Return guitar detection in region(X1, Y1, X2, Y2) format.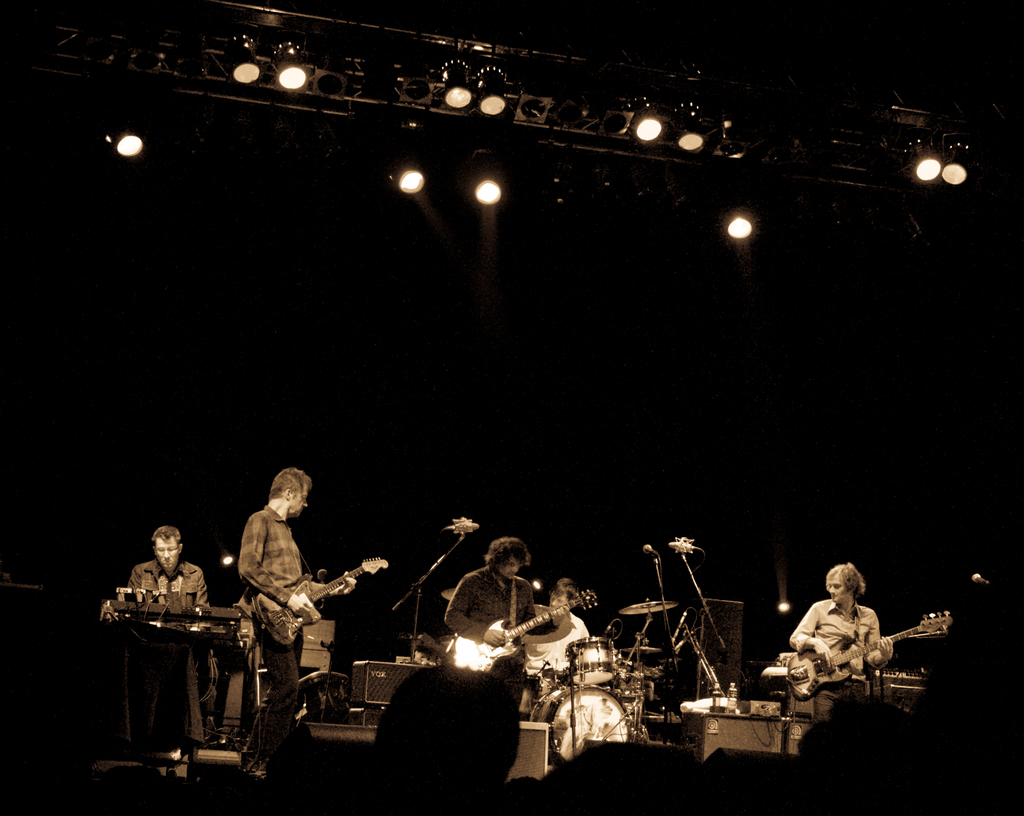
region(250, 554, 385, 648).
